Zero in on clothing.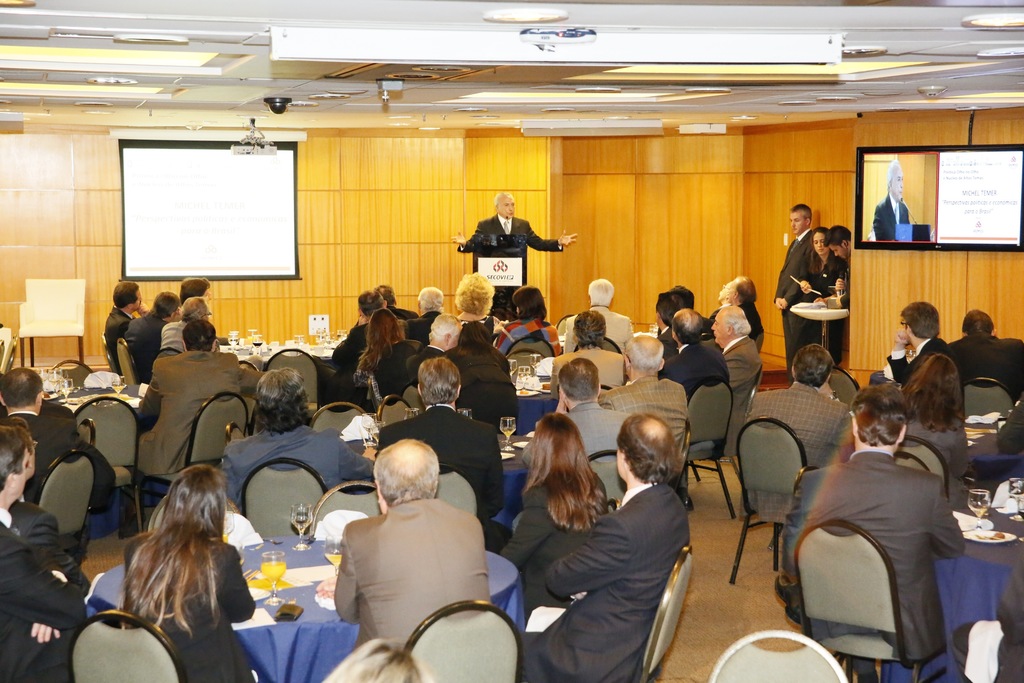
Zeroed in: l=728, t=331, r=756, b=406.
